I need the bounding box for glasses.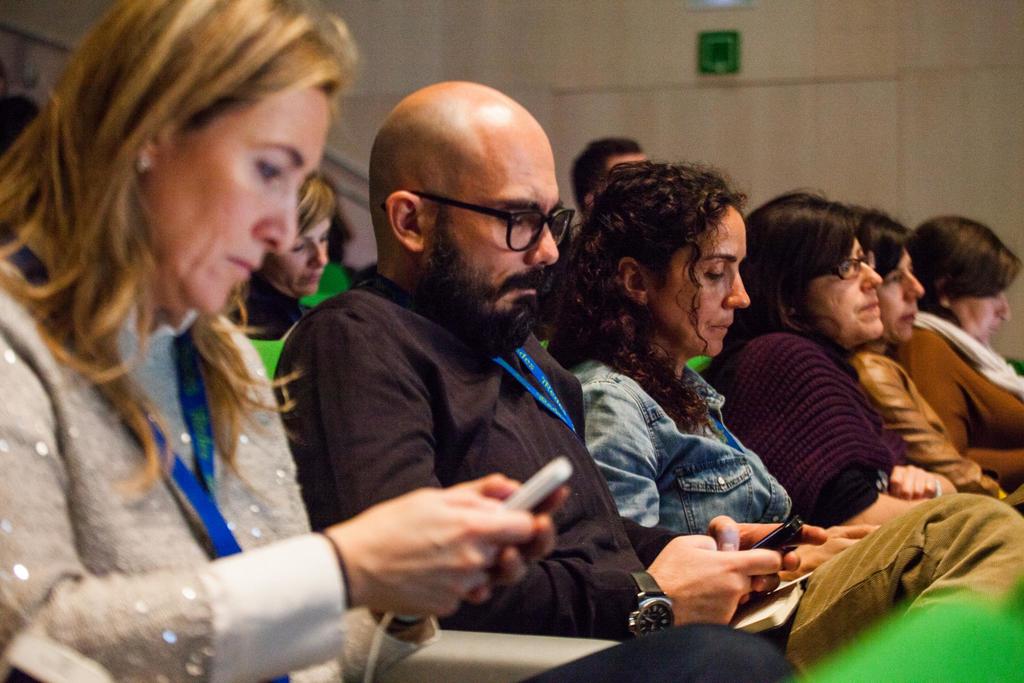
Here it is: [450, 195, 566, 252].
